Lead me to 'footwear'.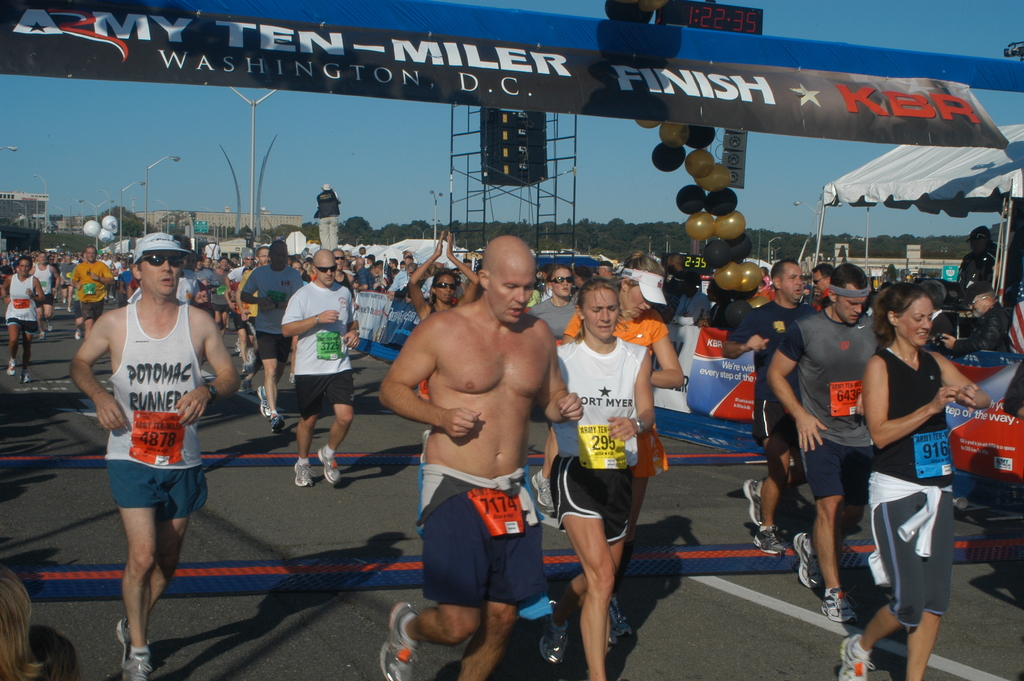
Lead to 19, 375, 30, 383.
